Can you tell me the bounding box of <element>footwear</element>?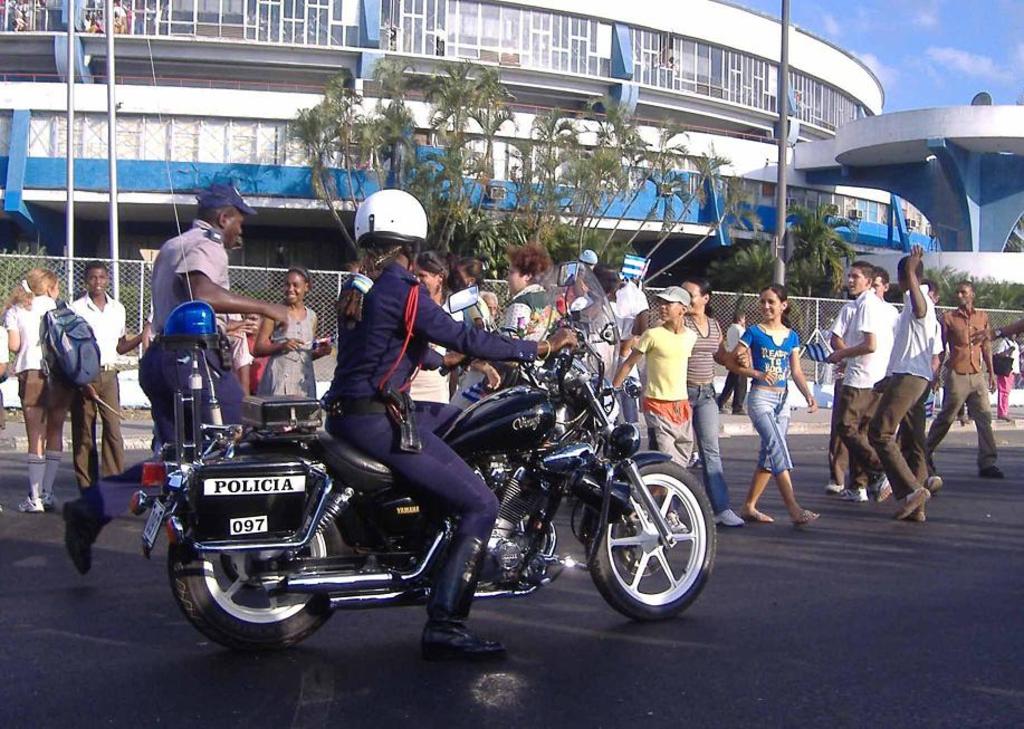
region(421, 626, 509, 666).
